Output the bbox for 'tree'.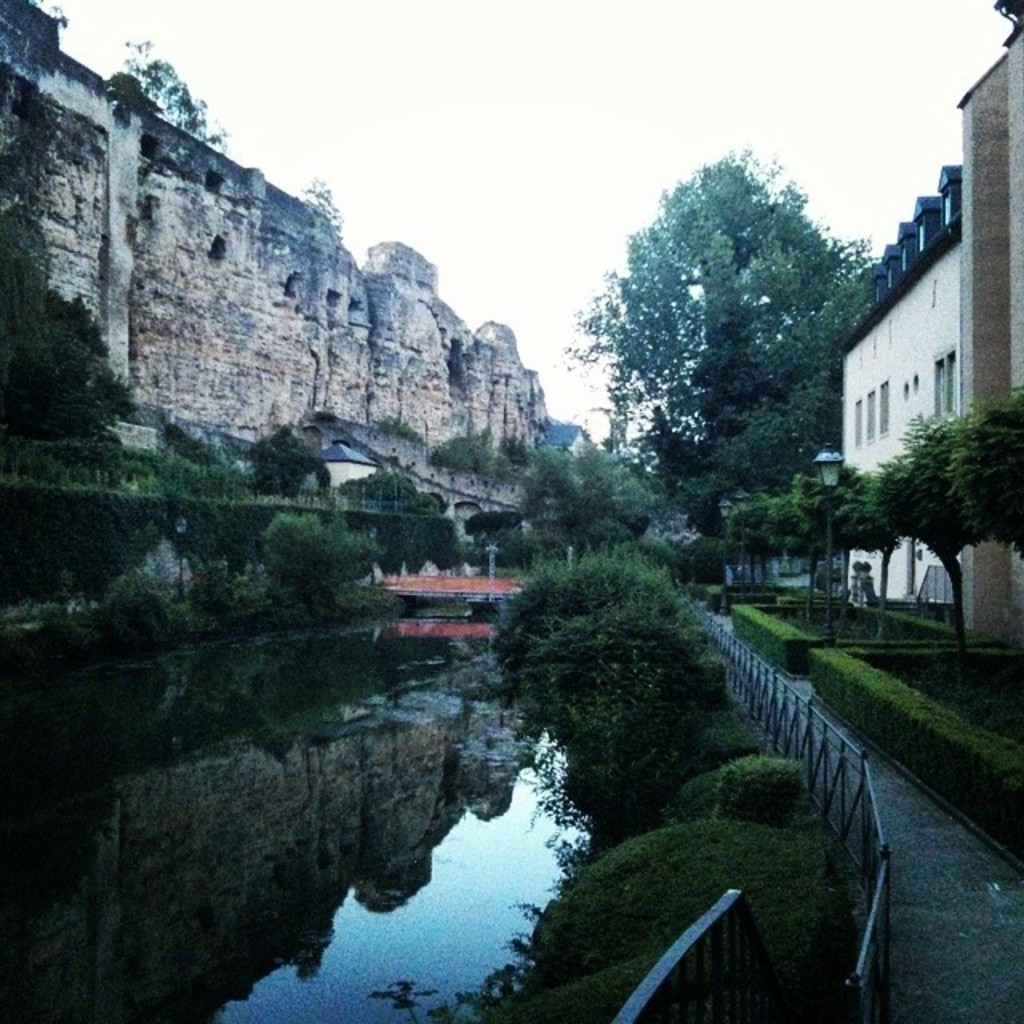
bbox(558, 141, 867, 482).
